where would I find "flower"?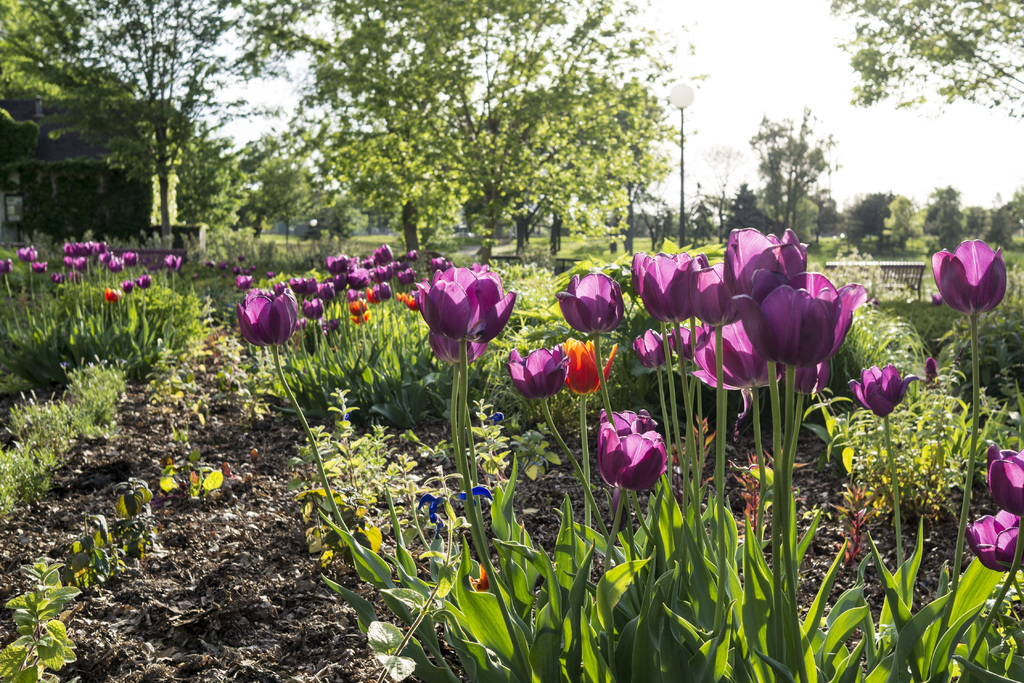
At <bbox>960, 506, 1023, 568</bbox>.
